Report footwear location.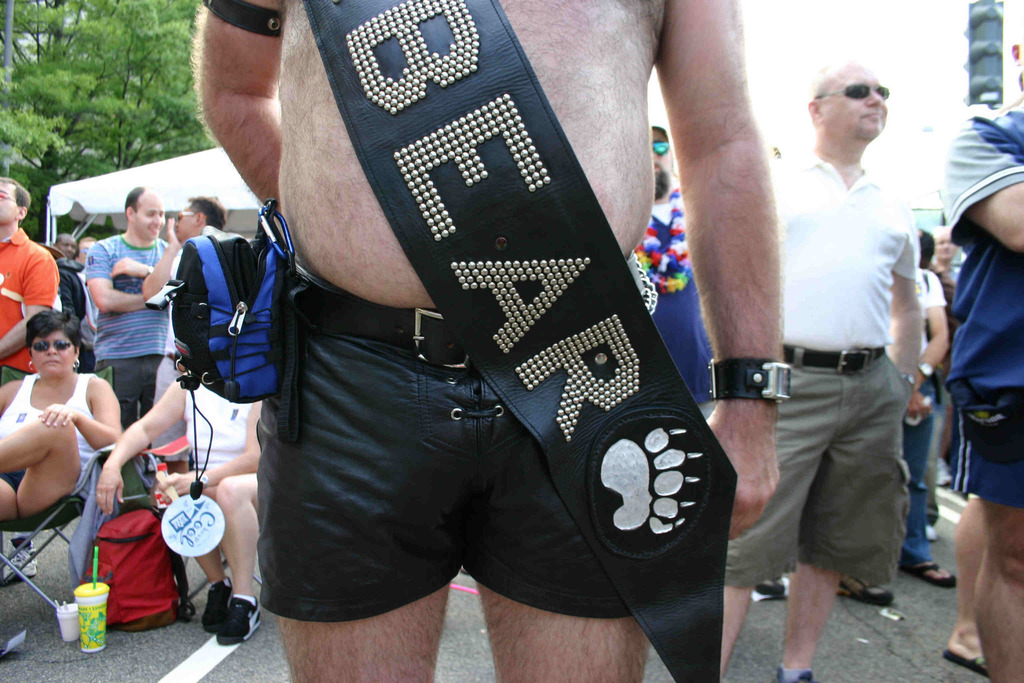
Report: bbox=[4, 542, 38, 580].
